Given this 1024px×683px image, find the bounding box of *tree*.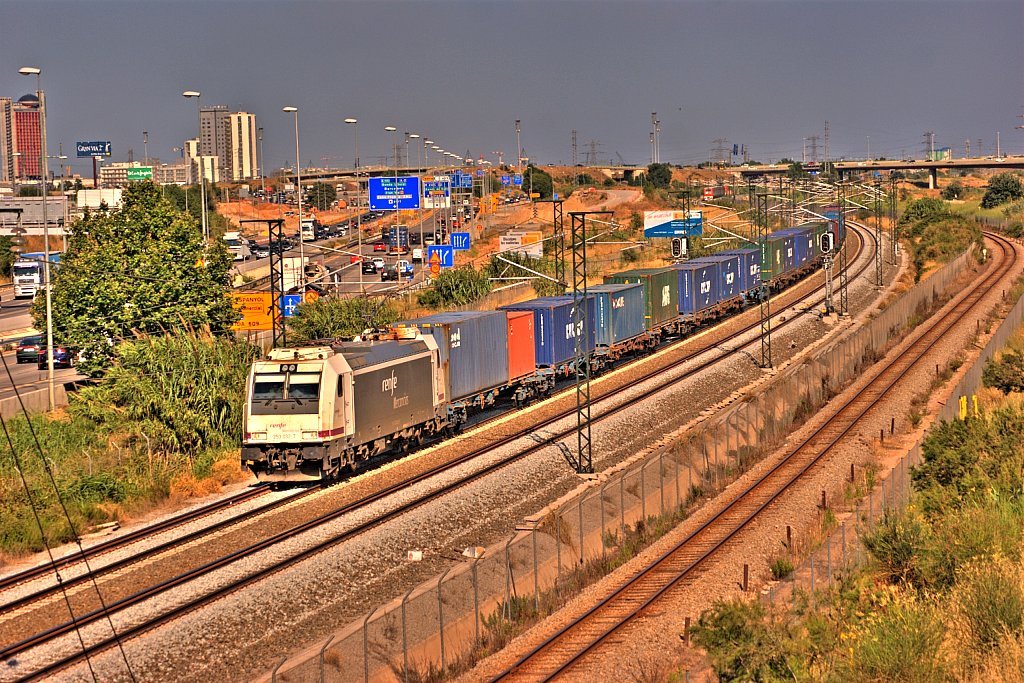
left=980, top=343, right=1022, bottom=387.
